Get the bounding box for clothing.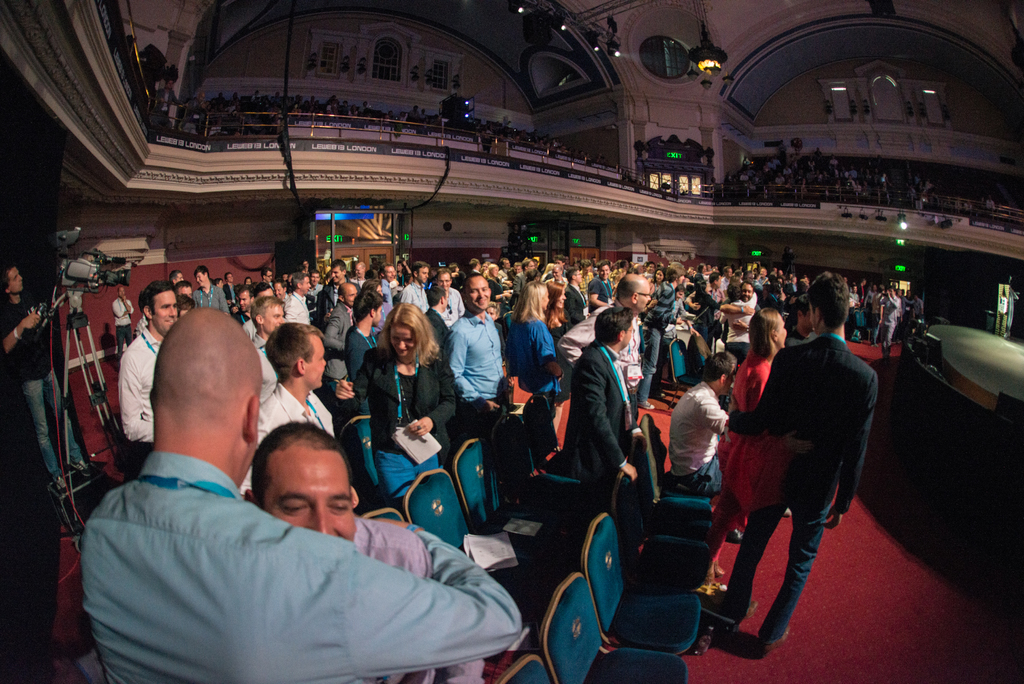
region(556, 278, 586, 330).
